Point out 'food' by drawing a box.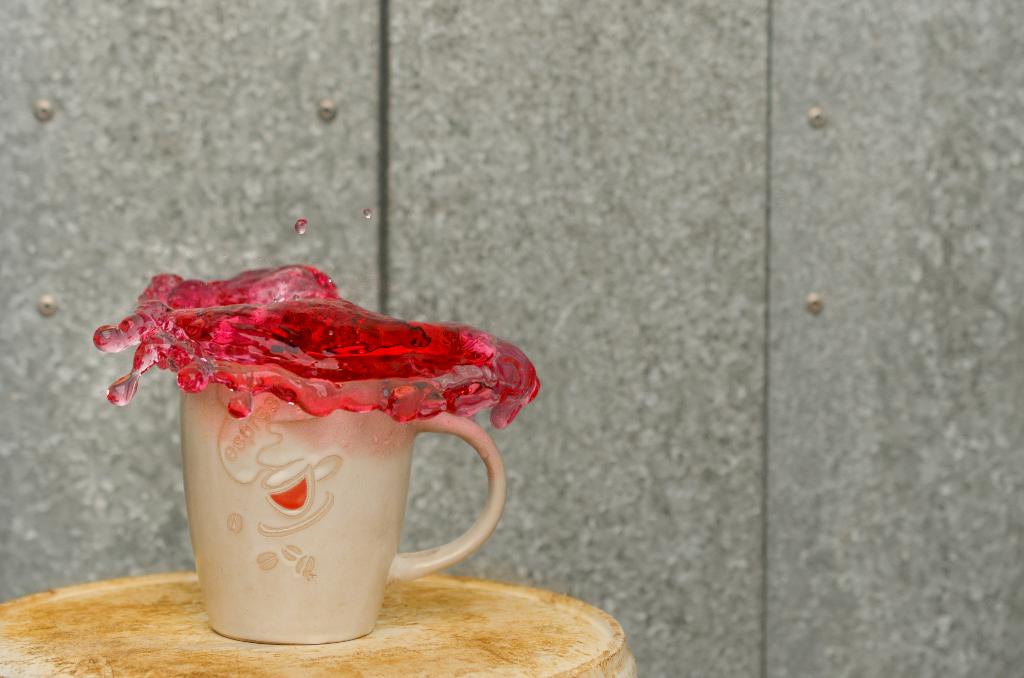
{"x1": 94, "y1": 262, "x2": 544, "y2": 430}.
